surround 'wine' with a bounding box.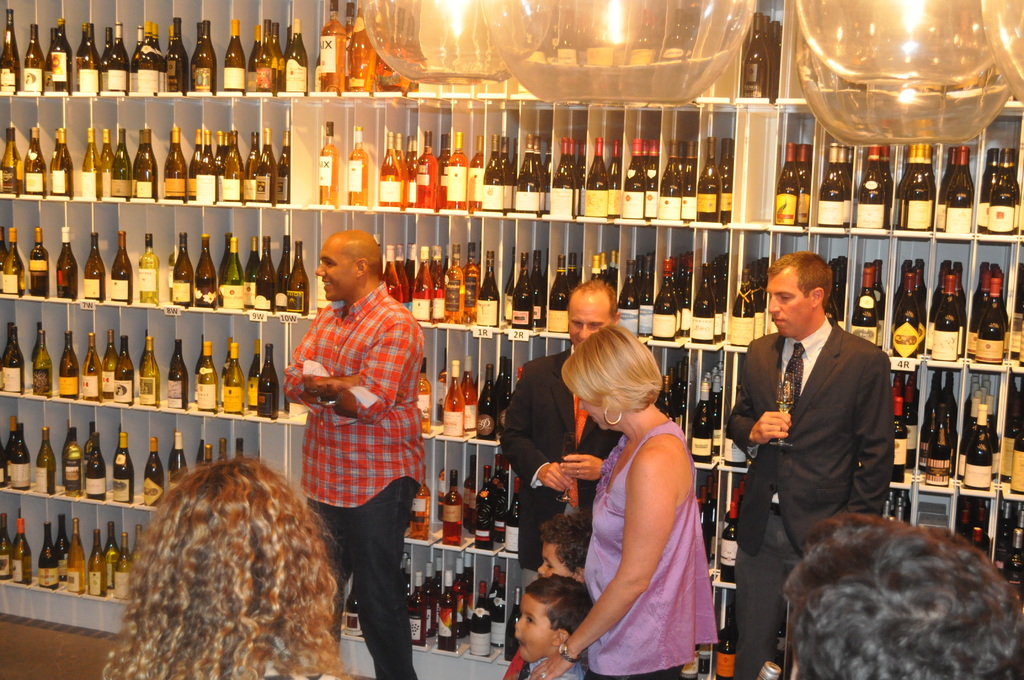
[194,423,206,467].
